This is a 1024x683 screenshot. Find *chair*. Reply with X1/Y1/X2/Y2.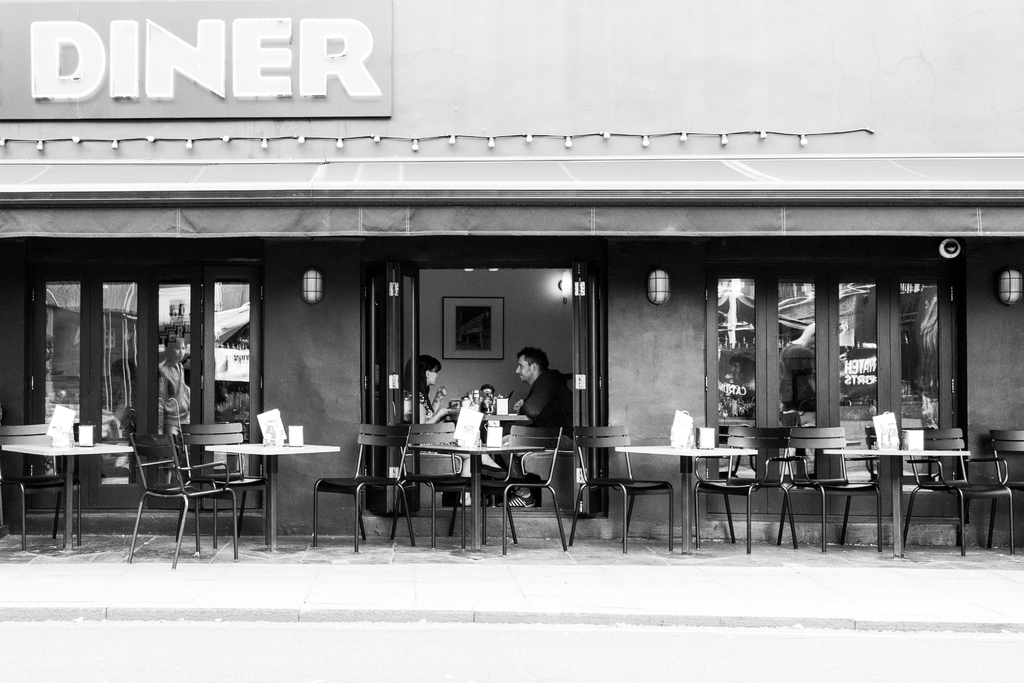
118/431/236/572.
